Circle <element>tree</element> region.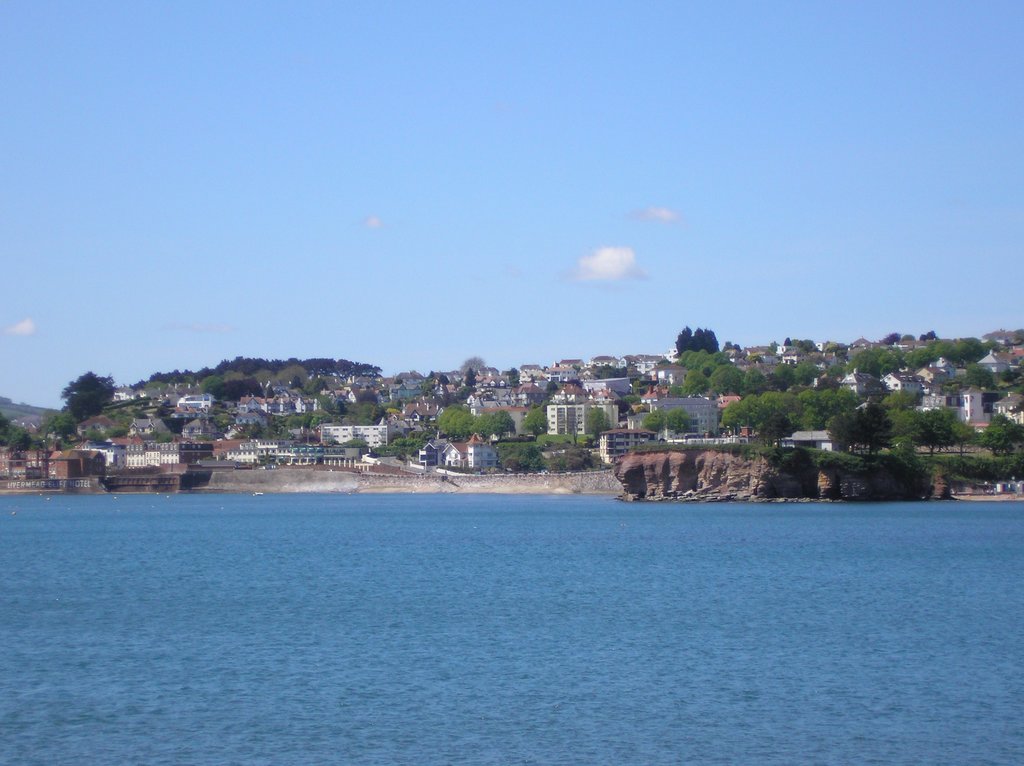
Region: bbox=(591, 361, 648, 384).
